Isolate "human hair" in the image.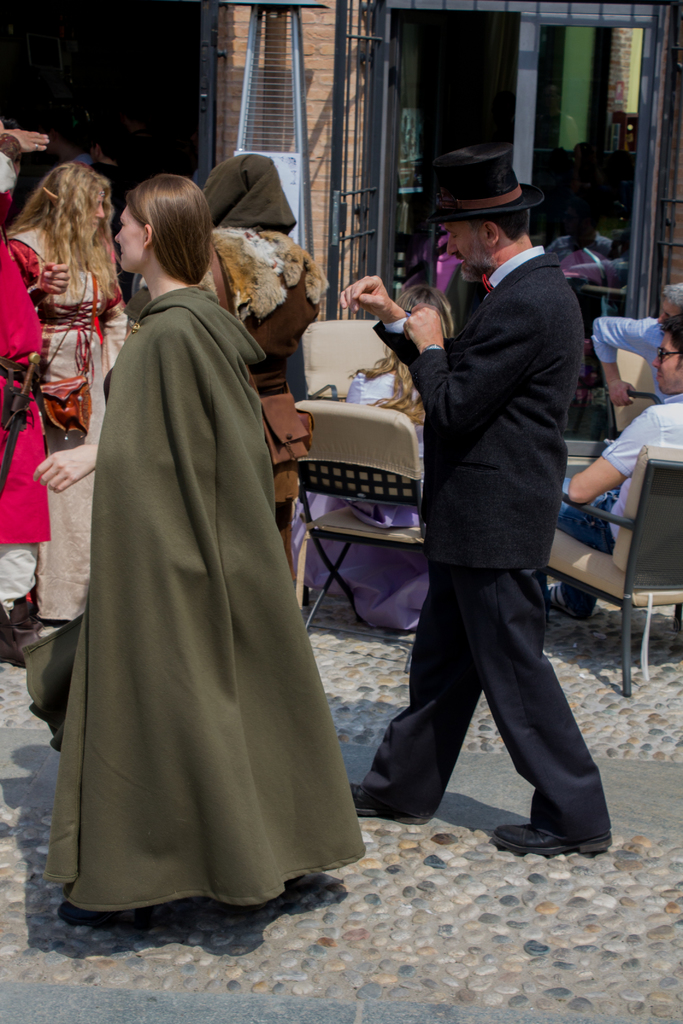
Isolated region: 6:159:115:308.
